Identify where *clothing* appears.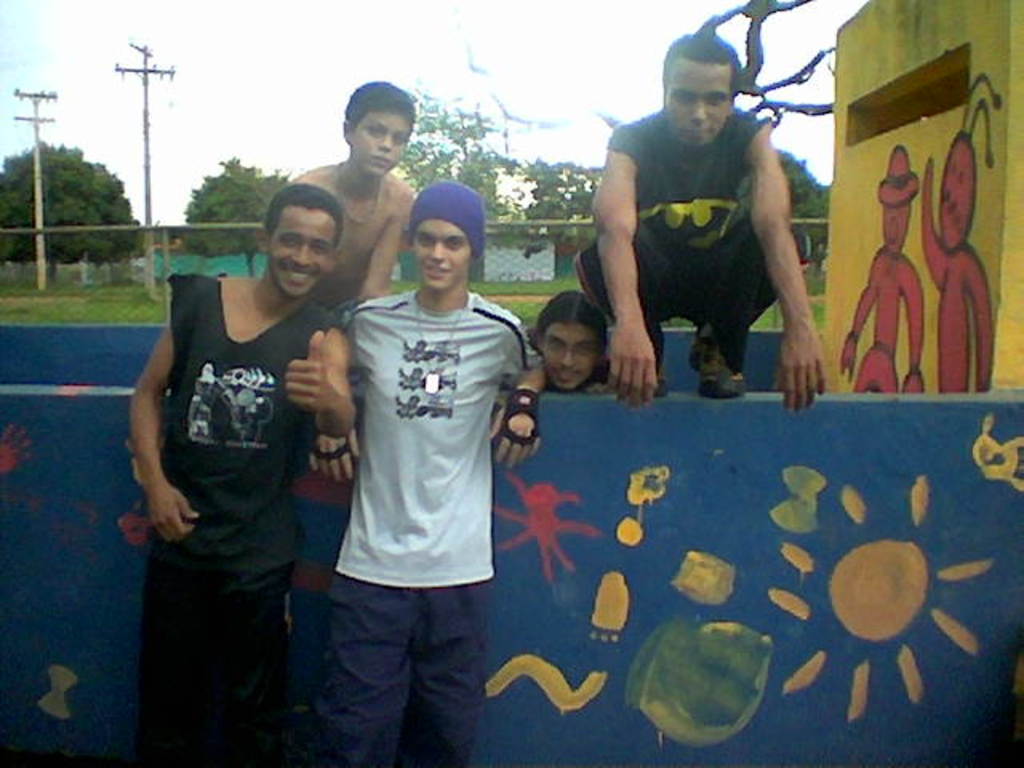
Appears at [left=138, top=202, right=352, bottom=725].
